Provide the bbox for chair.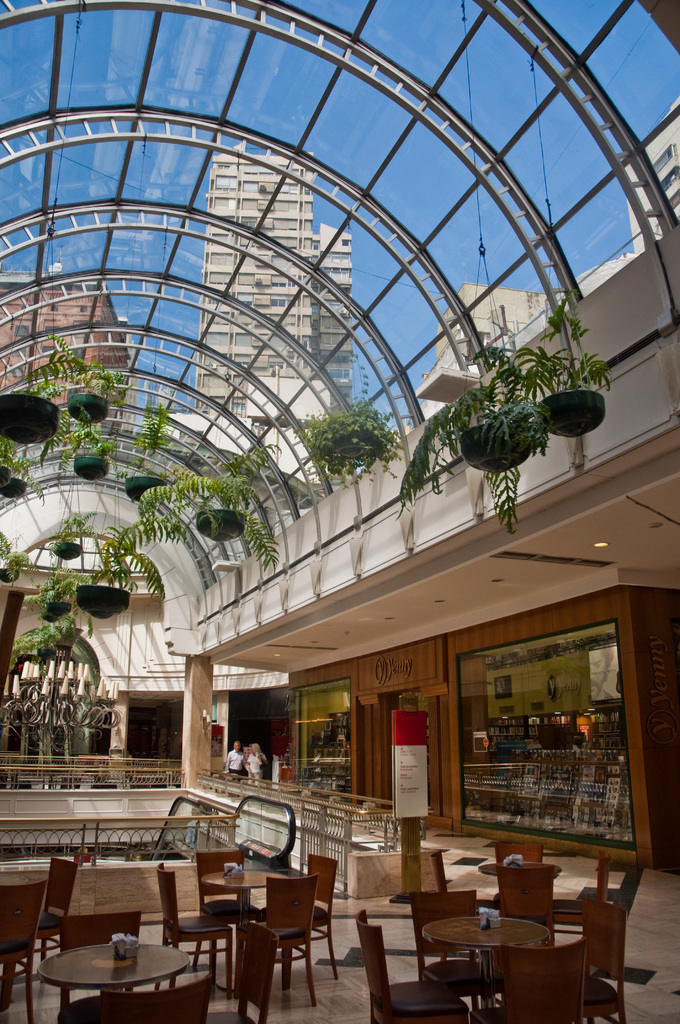
BBox(583, 895, 626, 1023).
